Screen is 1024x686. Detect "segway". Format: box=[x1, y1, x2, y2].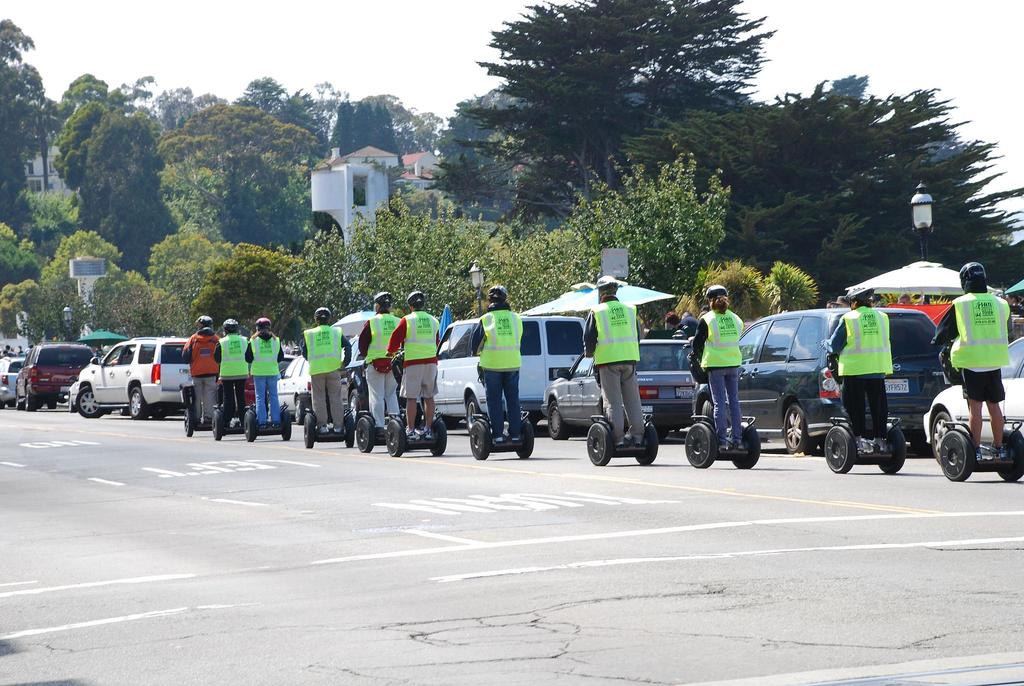
box=[937, 342, 1023, 483].
